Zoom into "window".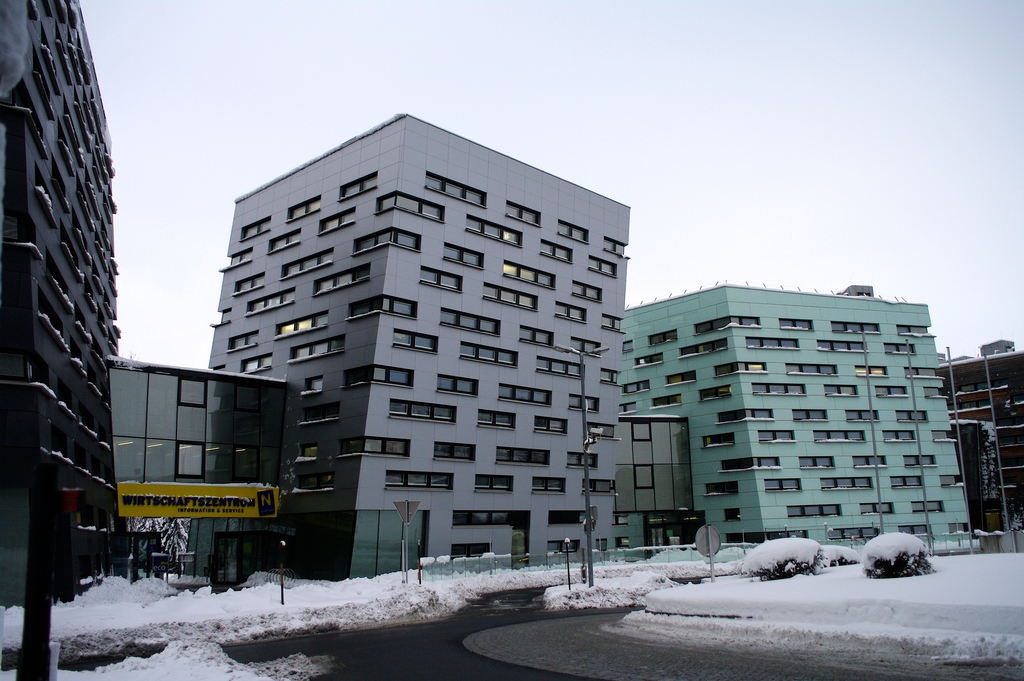
Zoom target: box(601, 370, 623, 387).
